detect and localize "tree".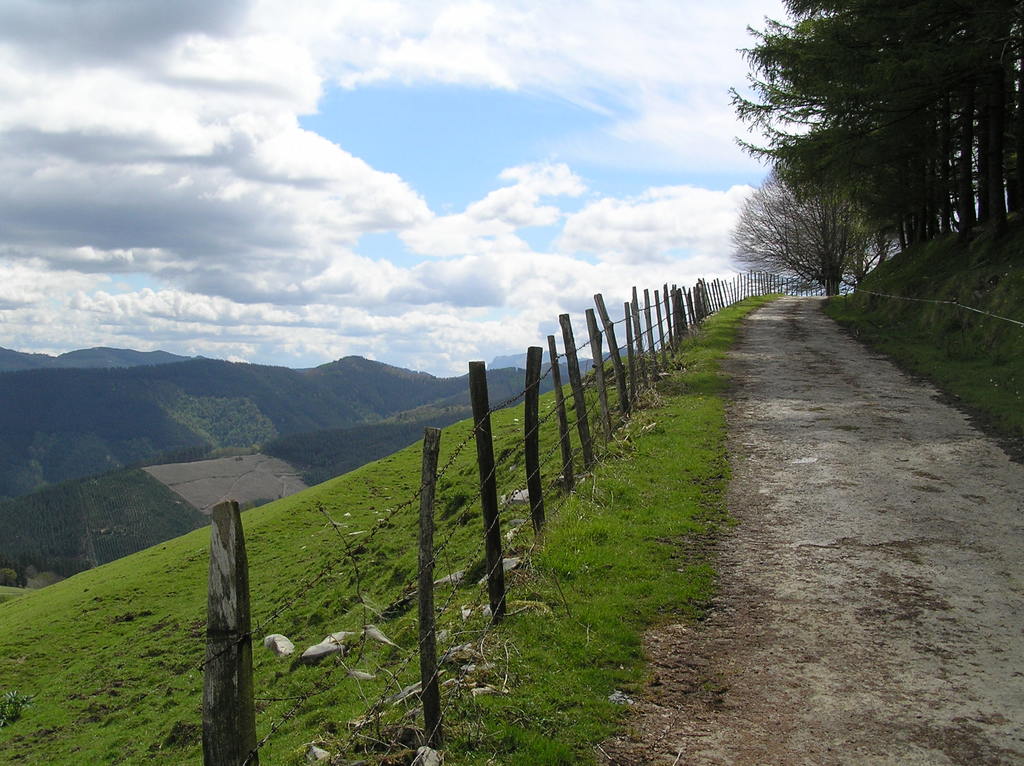
Localized at x1=727 y1=164 x2=897 y2=306.
